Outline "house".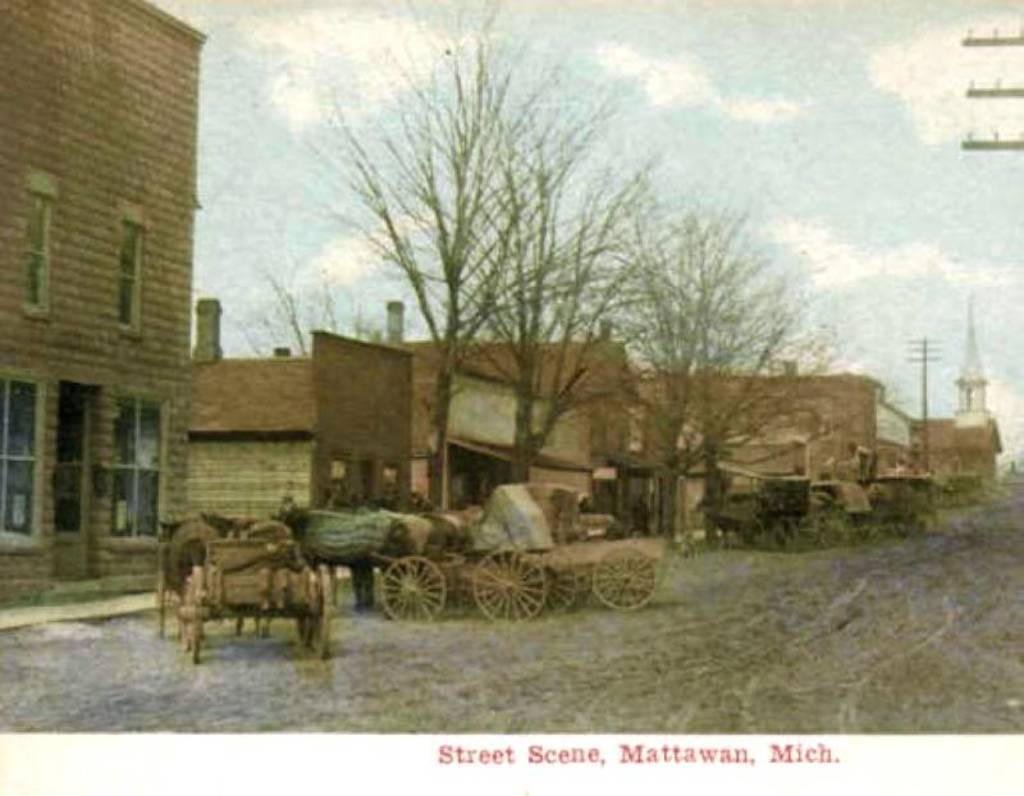
Outline: 736, 354, 897, 516.
